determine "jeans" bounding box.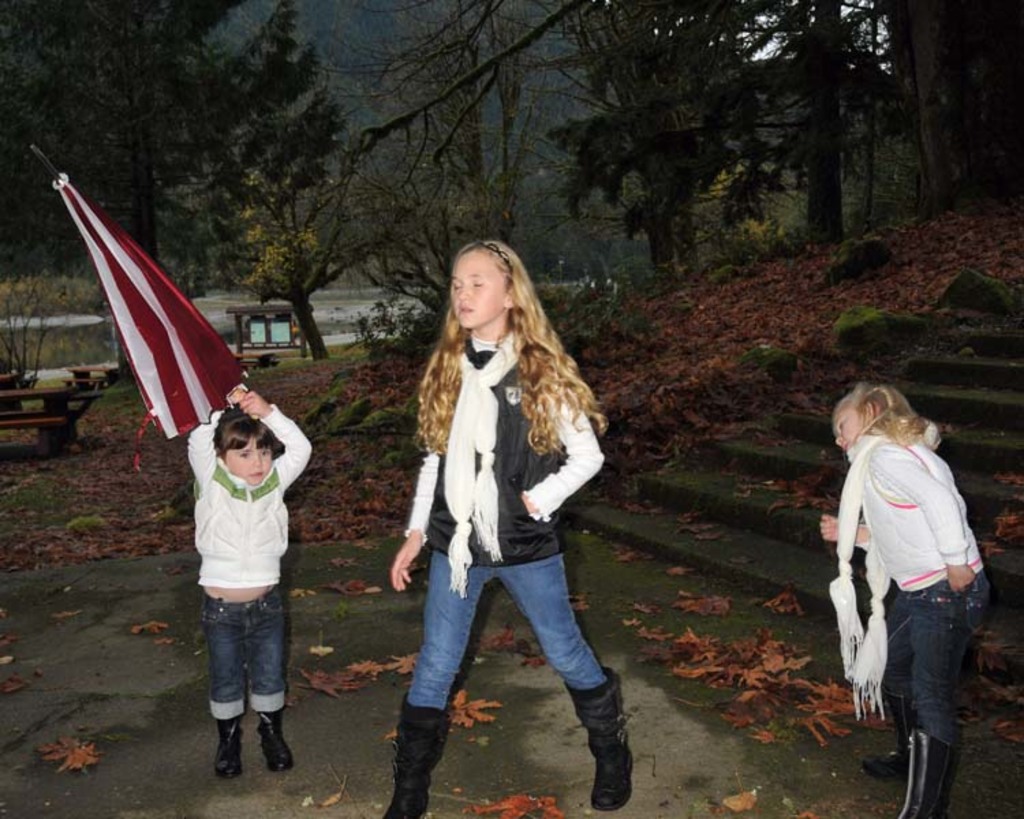
Determined: [left=868, top=586, right=986, bottom=818].
